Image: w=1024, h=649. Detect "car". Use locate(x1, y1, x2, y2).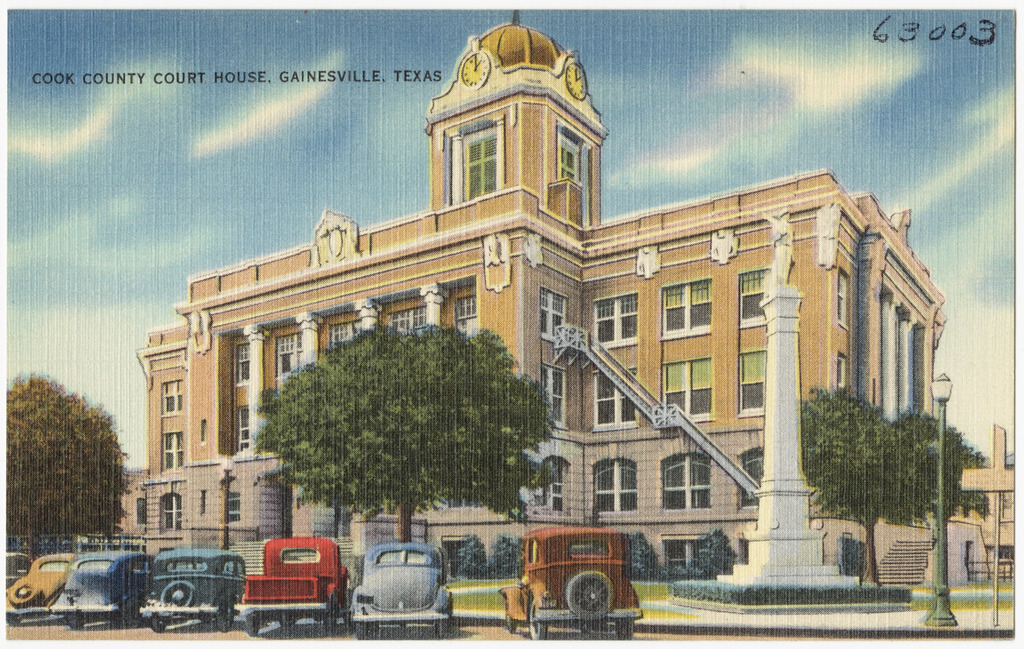
locate(4, 548, 30, 586).
